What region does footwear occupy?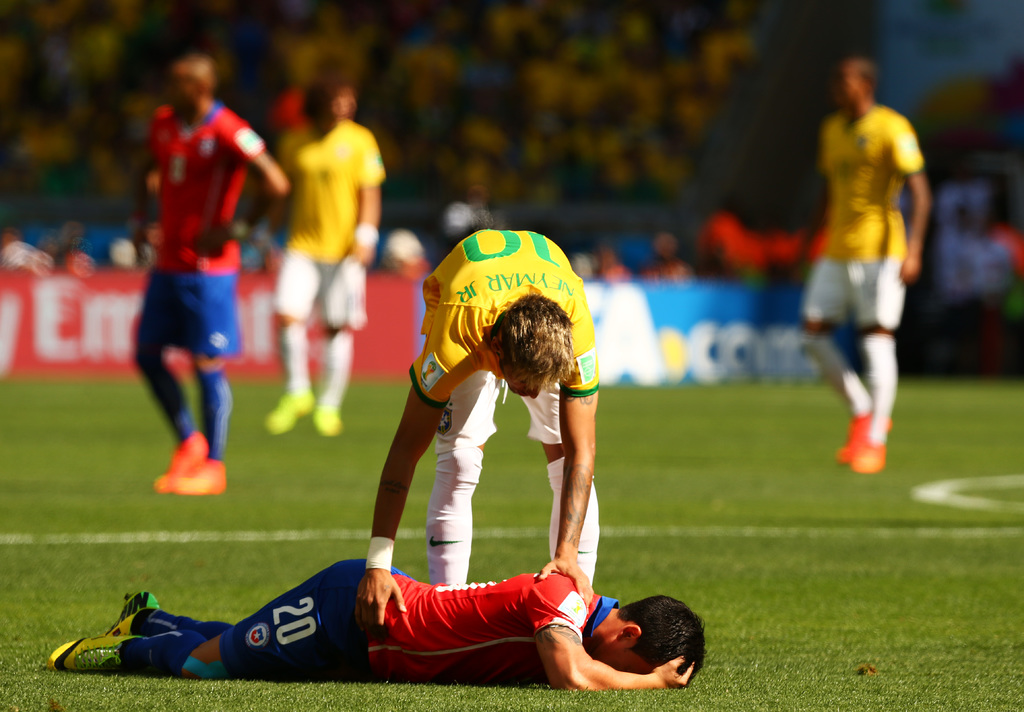
<bbox>262, 384, 312, 434</bbox>.
